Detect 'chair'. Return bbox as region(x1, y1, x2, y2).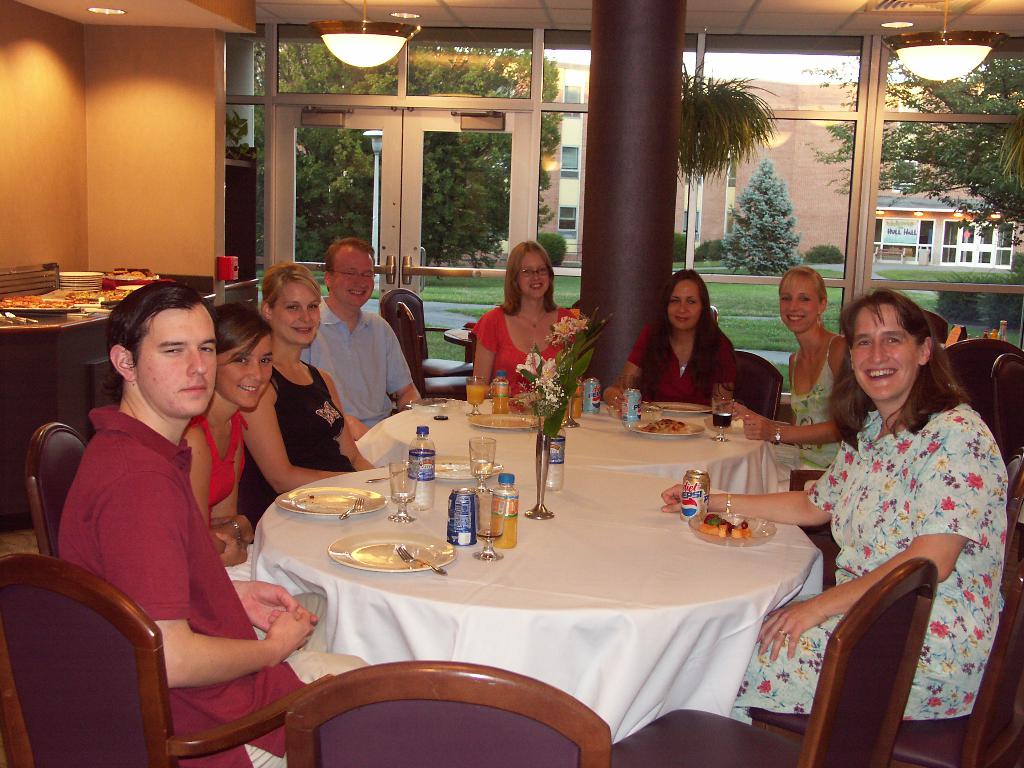
region(22, 420, 91, 561).
